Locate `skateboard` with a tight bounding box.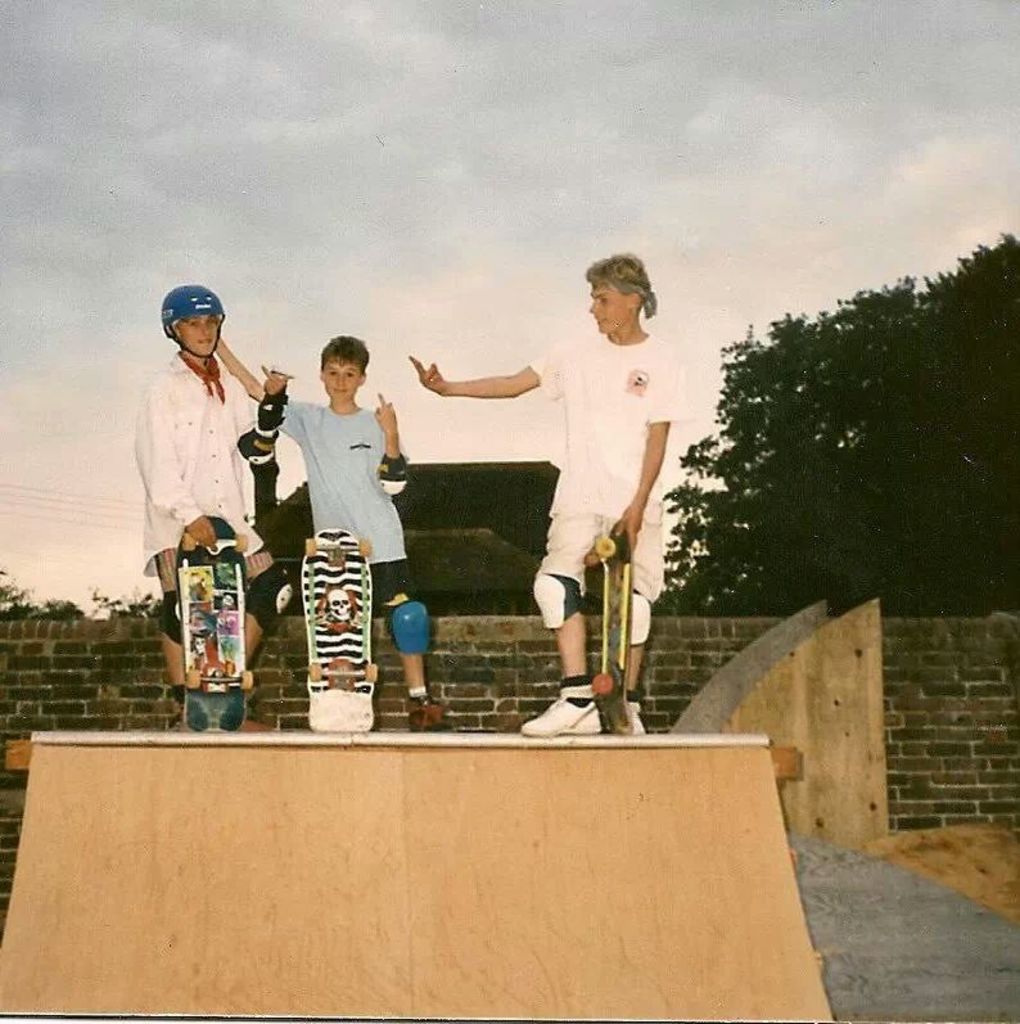
detection(582, 509, 650, 741).
